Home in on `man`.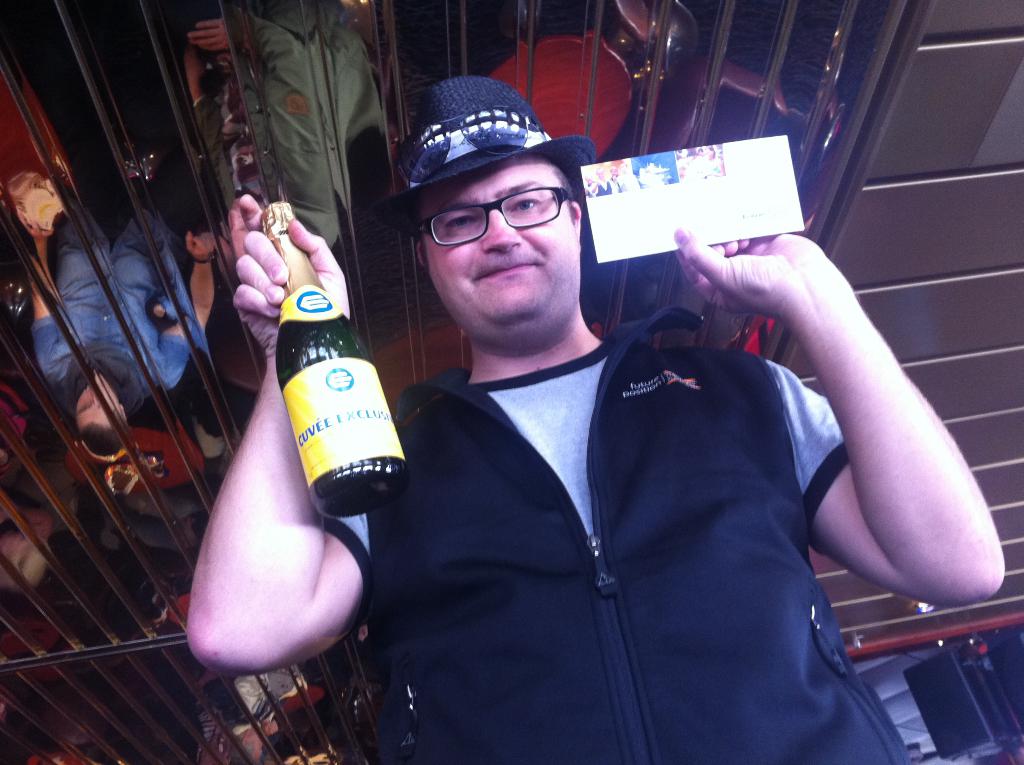
Homed in at detection(310, 77, 925, 740).
